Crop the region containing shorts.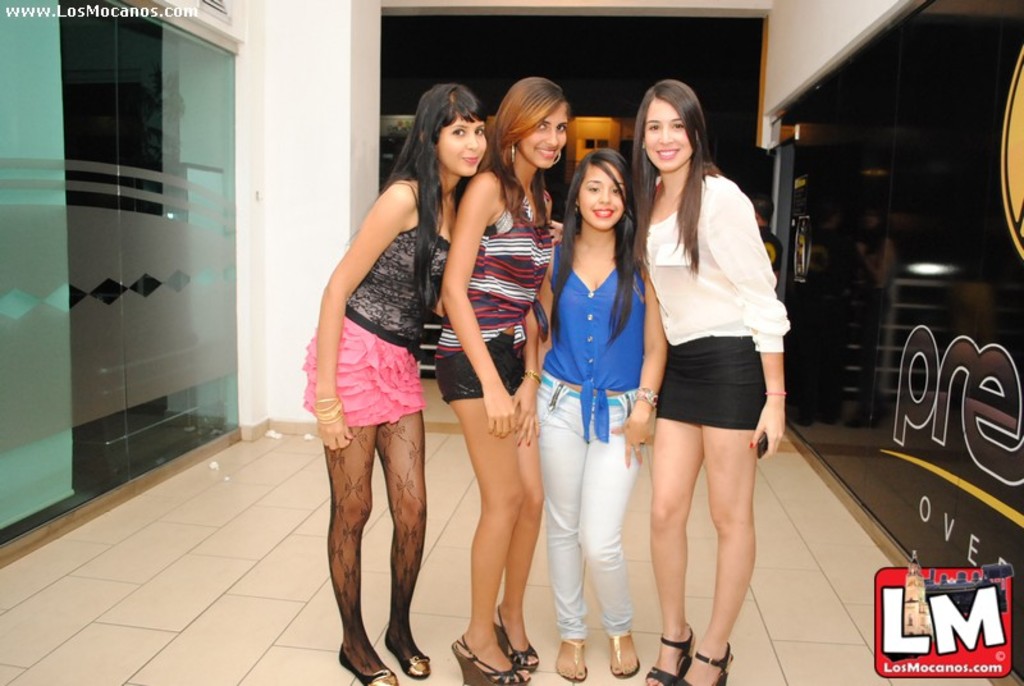
Crop region: detection(300, 317, 428, 427).
